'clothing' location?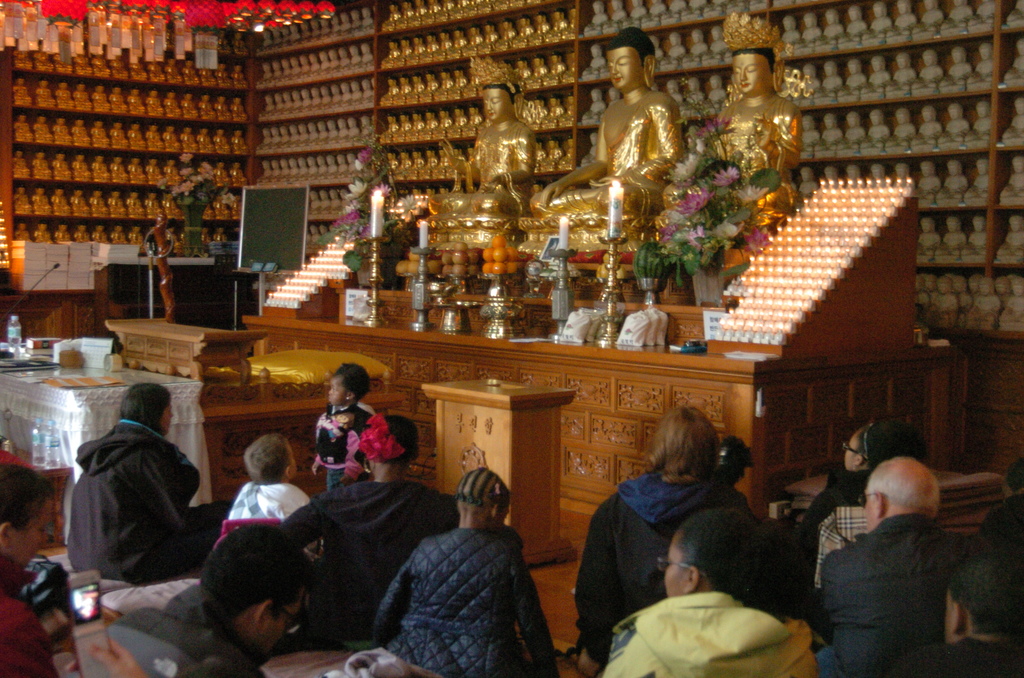
601, 595, 817, 677
